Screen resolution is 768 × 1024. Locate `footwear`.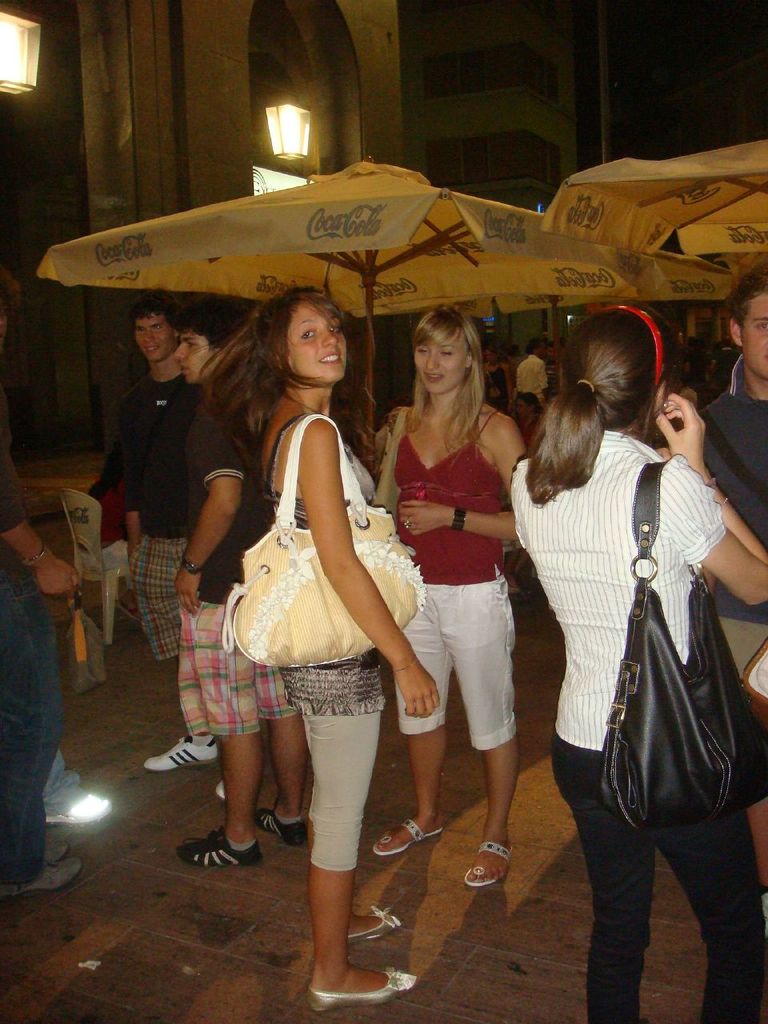
rect(0, 854, 82, 901).
